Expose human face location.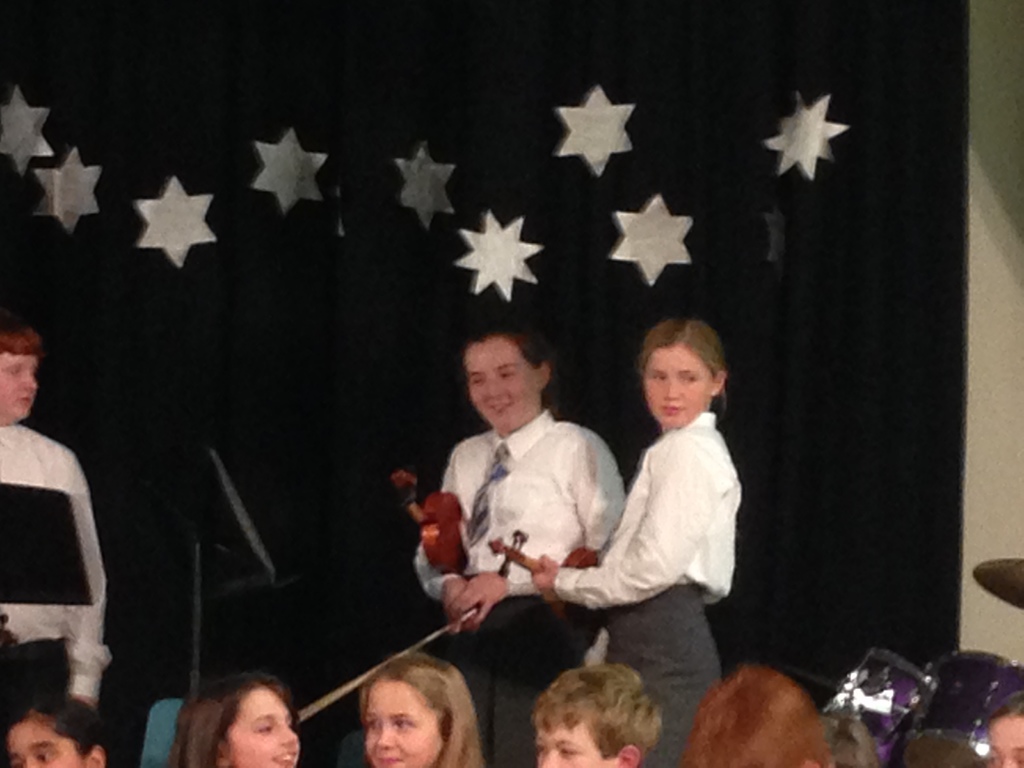
Exposed at 532,728,604,767.
